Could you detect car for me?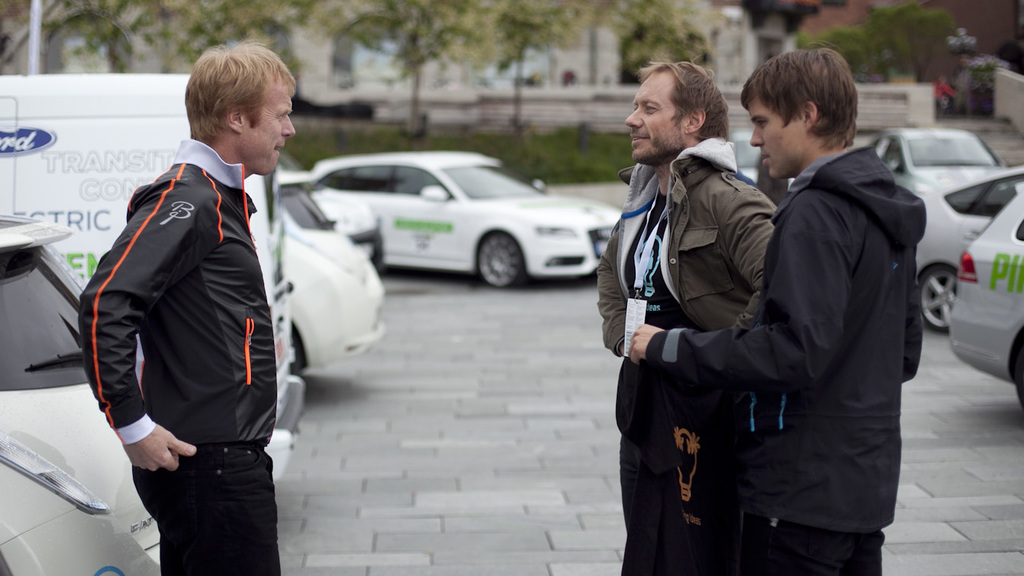
Detection result: [246,142,624,286].
